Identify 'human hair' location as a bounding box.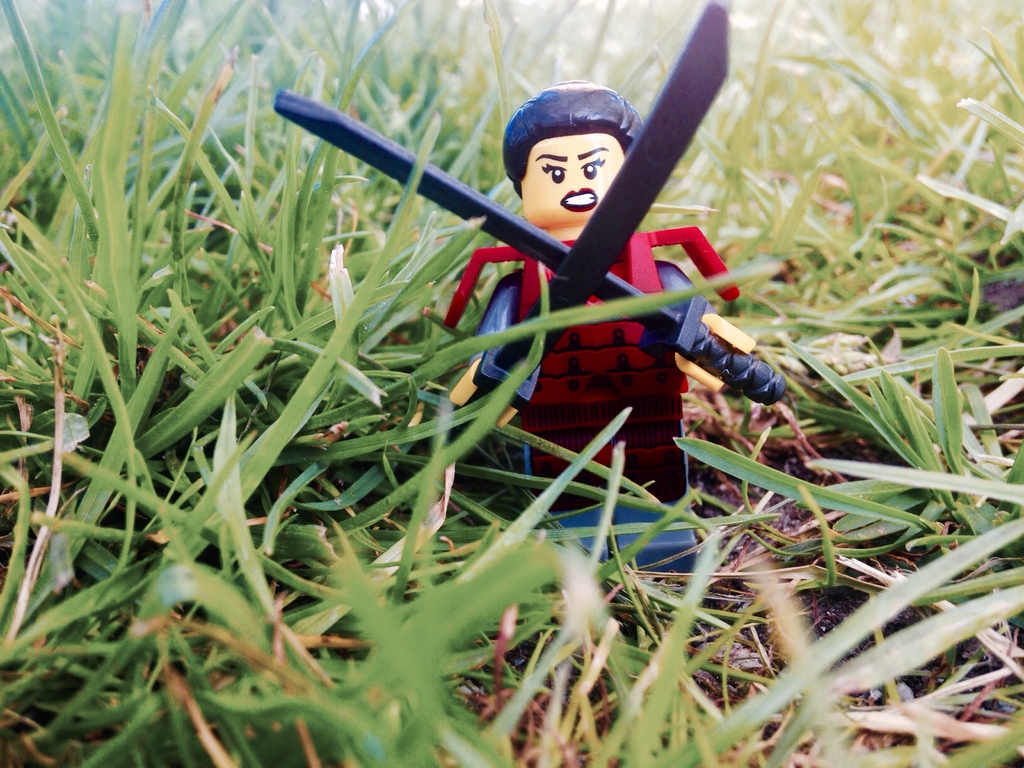
detection(504, 88, 634, 208).
